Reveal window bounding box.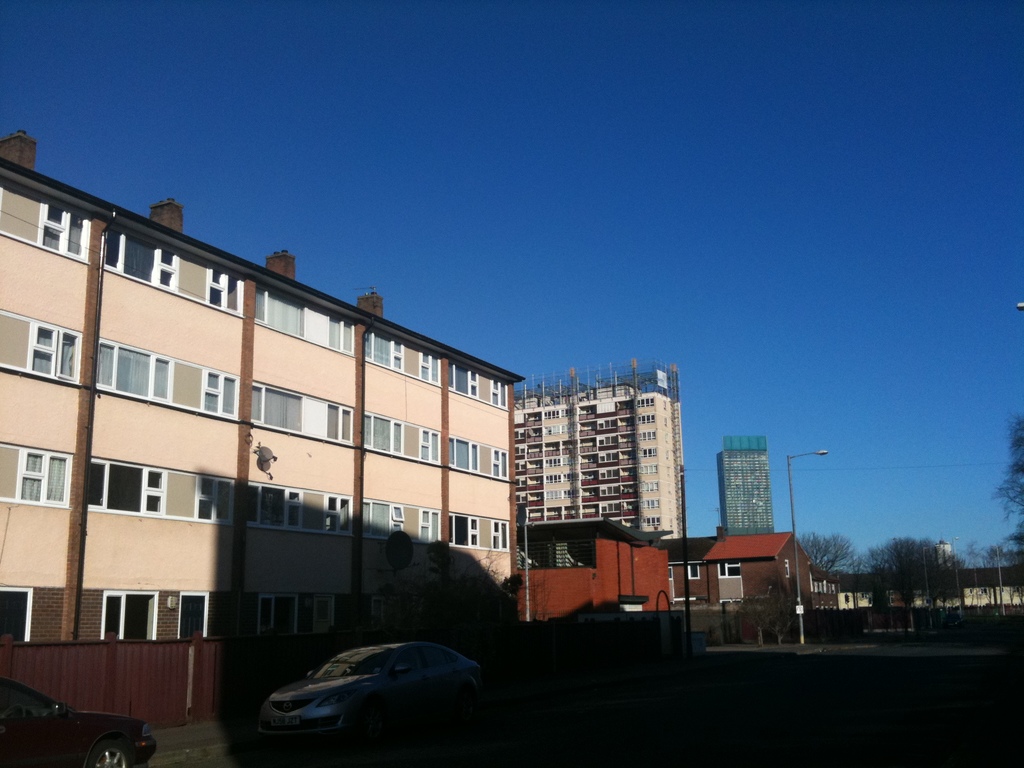
Revealed: box=[492, 446, 509, 481].
